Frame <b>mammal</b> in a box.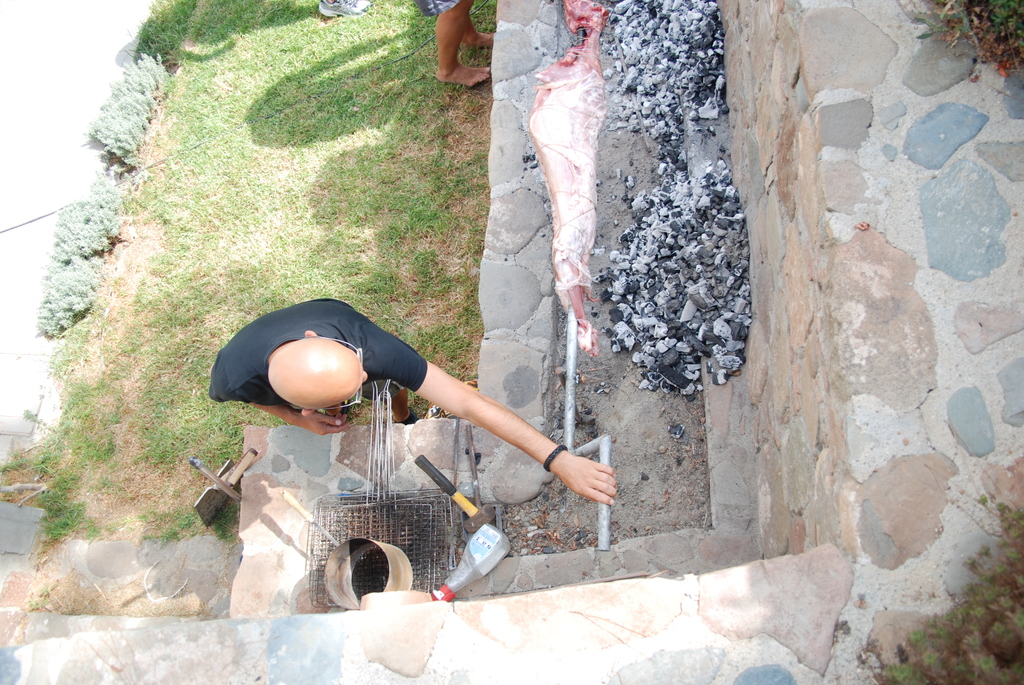
bbox(170, 316, 586, 587).
